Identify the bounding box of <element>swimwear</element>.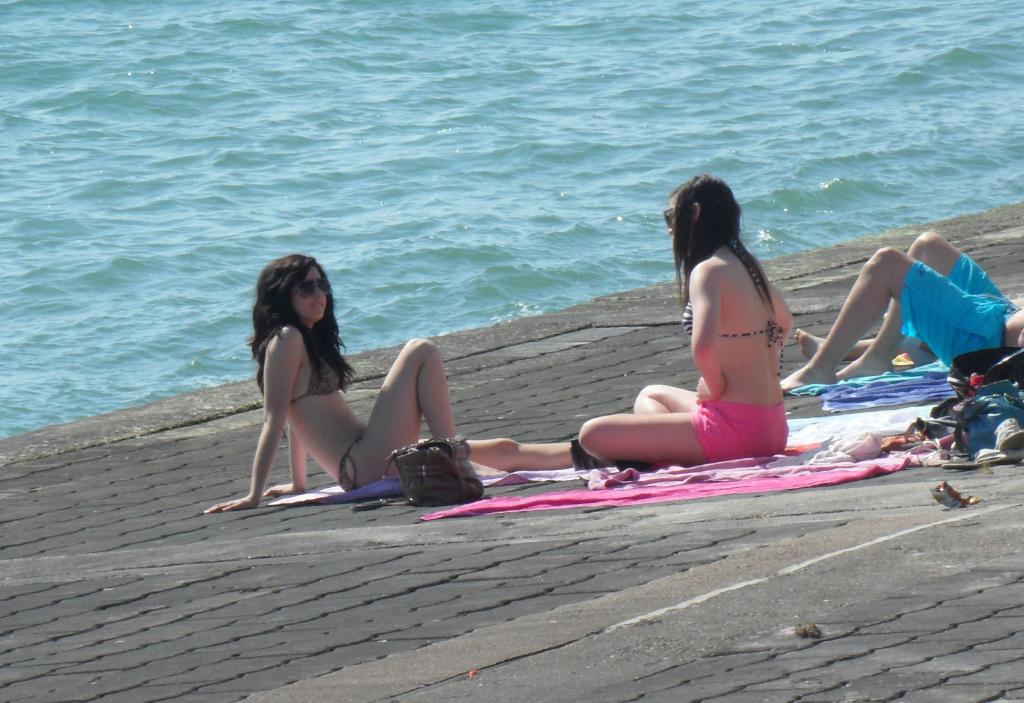
x1=333 y1=431 x2=365 y2=496.
